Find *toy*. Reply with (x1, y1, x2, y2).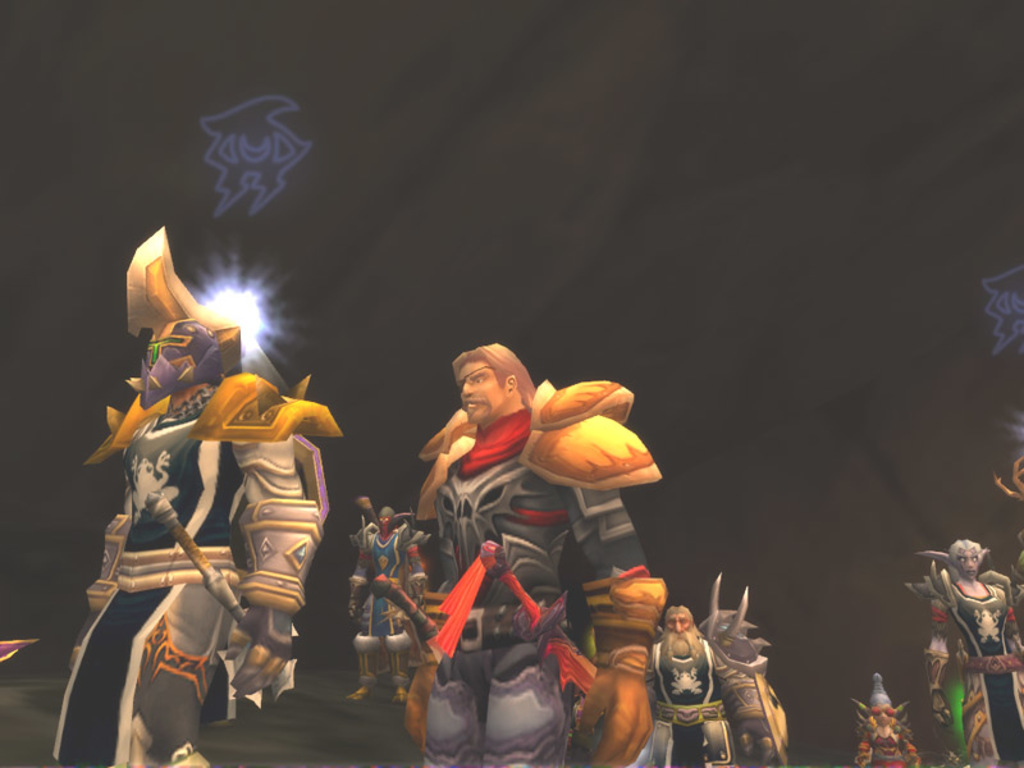
(416, 326, 668, 767).
